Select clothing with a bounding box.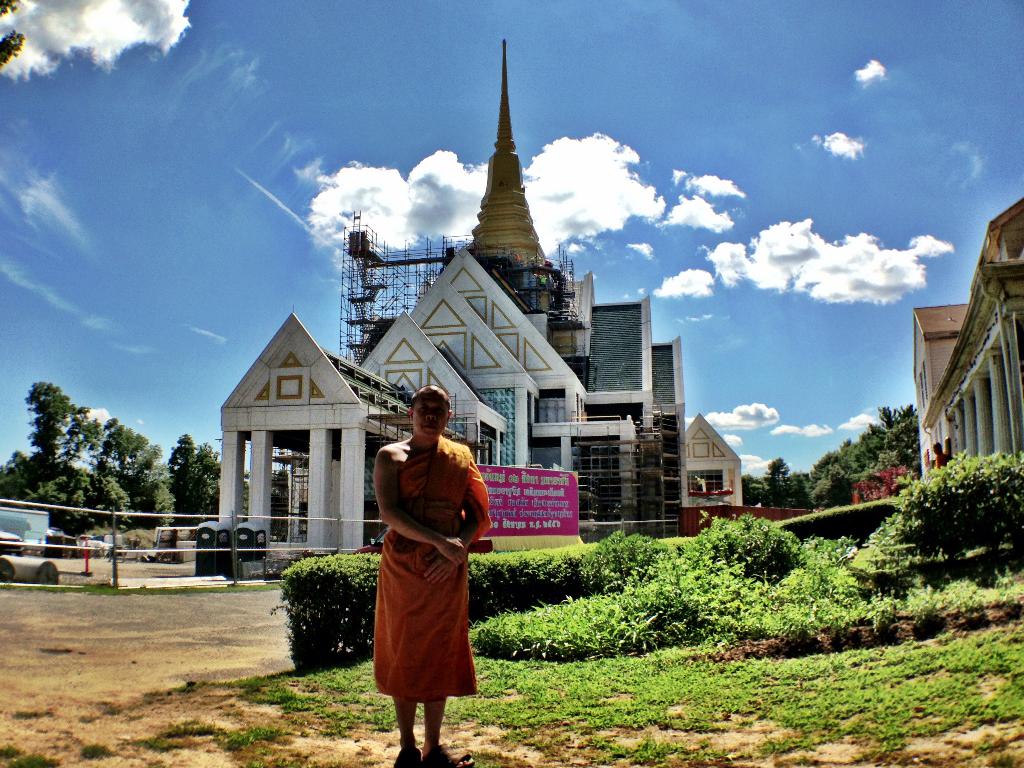
<region>368, 471, 468, 705</region>.
